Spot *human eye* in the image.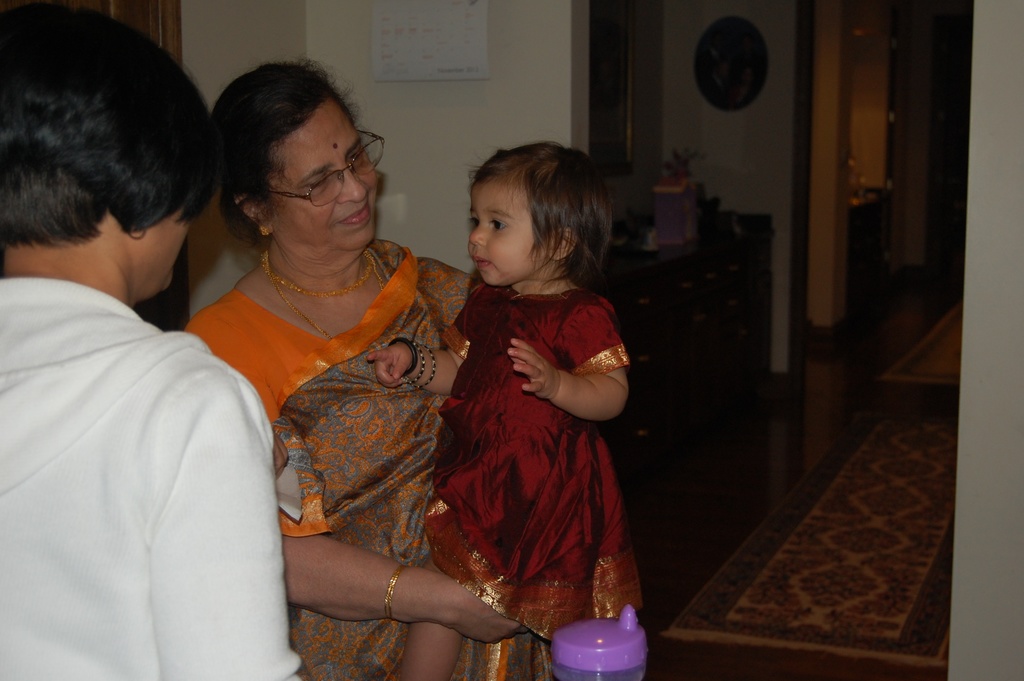
*human eye* found at bbox=(486, 217, 508, 237).
